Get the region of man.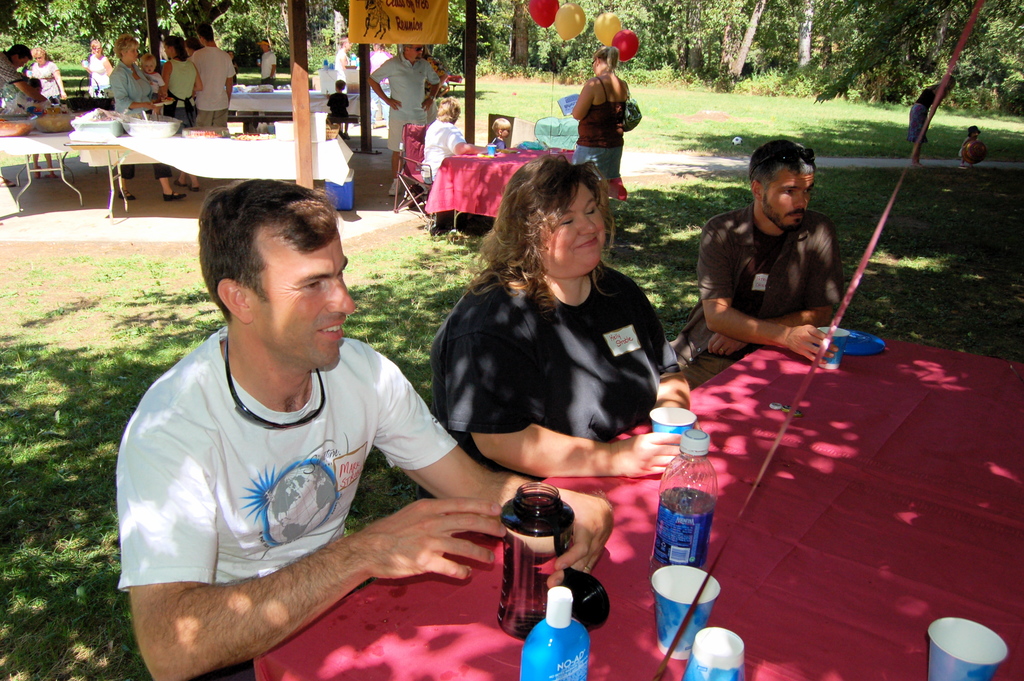
670 137 846 393.
